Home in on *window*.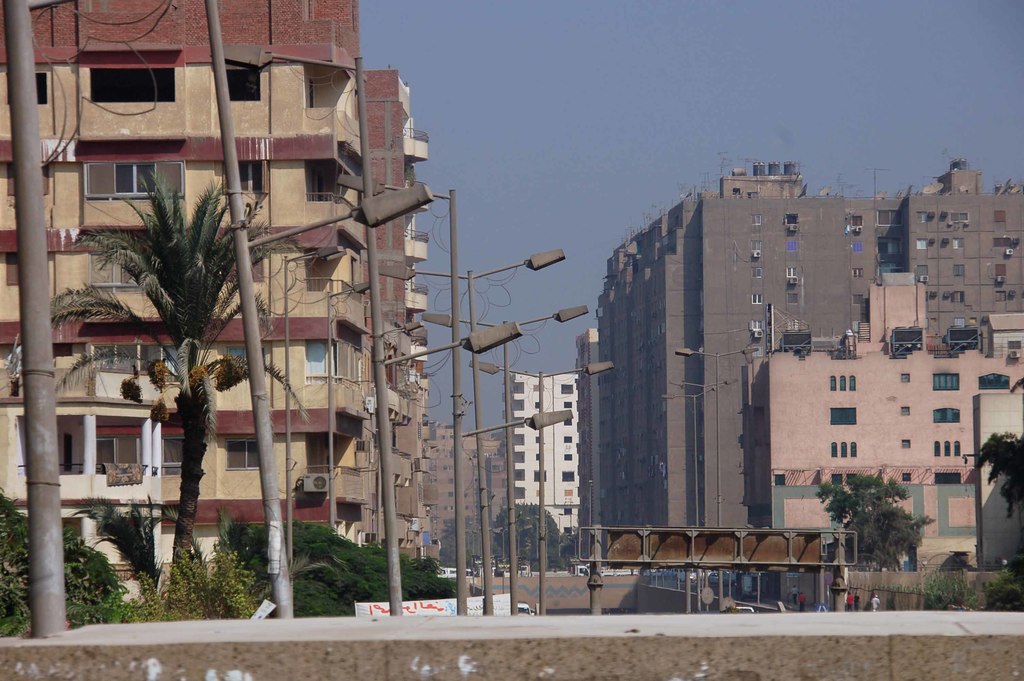
Homed in at {"x1": 950, "y1": 238, "x2": 963, "y2": 251}.
